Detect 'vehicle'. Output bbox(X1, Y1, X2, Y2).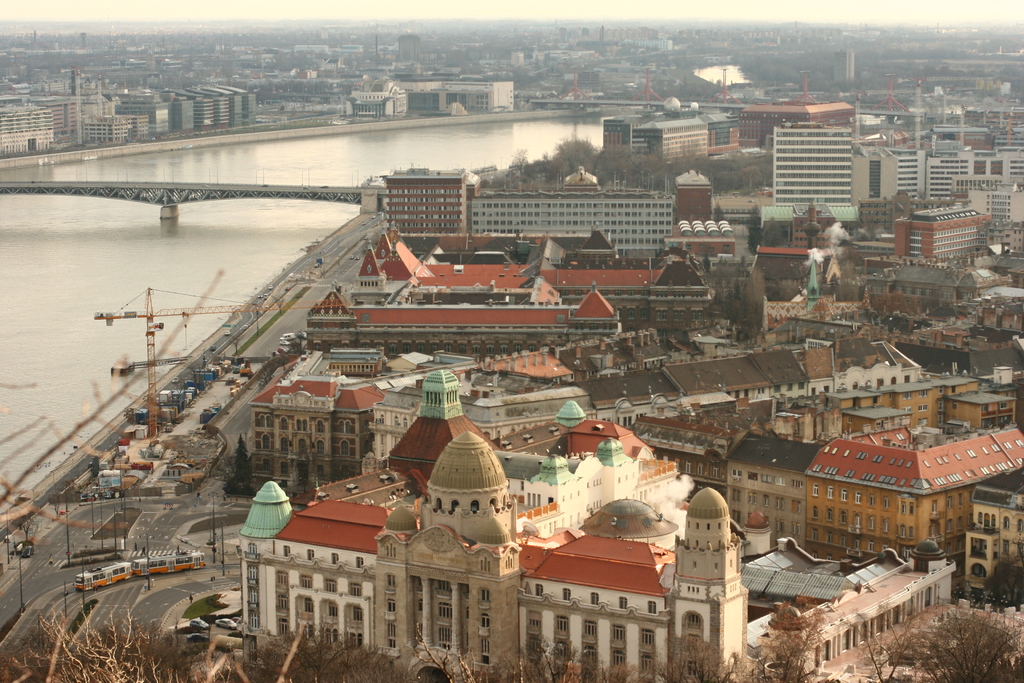
bbox(224, 329, 234, 340).
